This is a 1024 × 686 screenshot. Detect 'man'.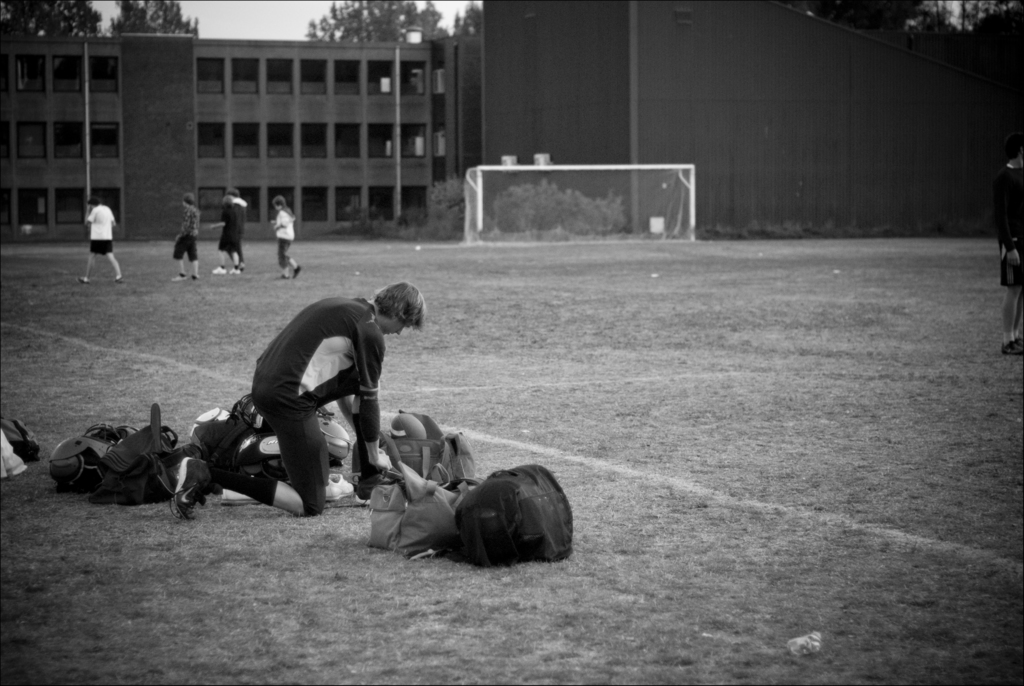
box(77, 199, 124, 280).
